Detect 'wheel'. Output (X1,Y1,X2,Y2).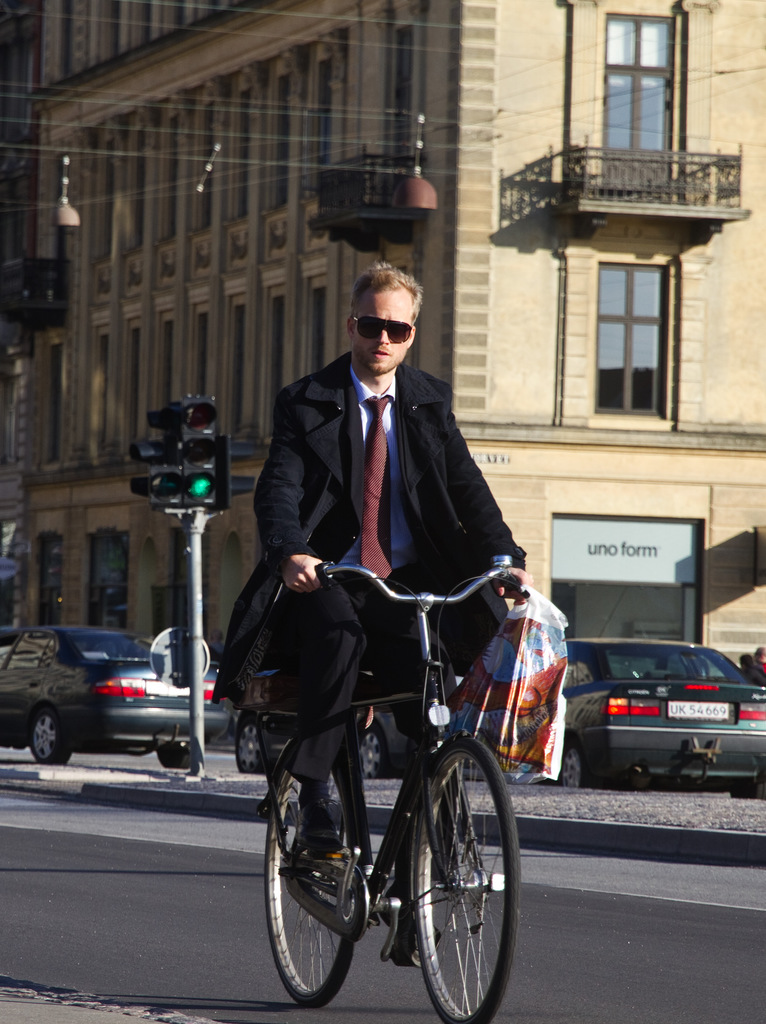
(358,722,390,778).
